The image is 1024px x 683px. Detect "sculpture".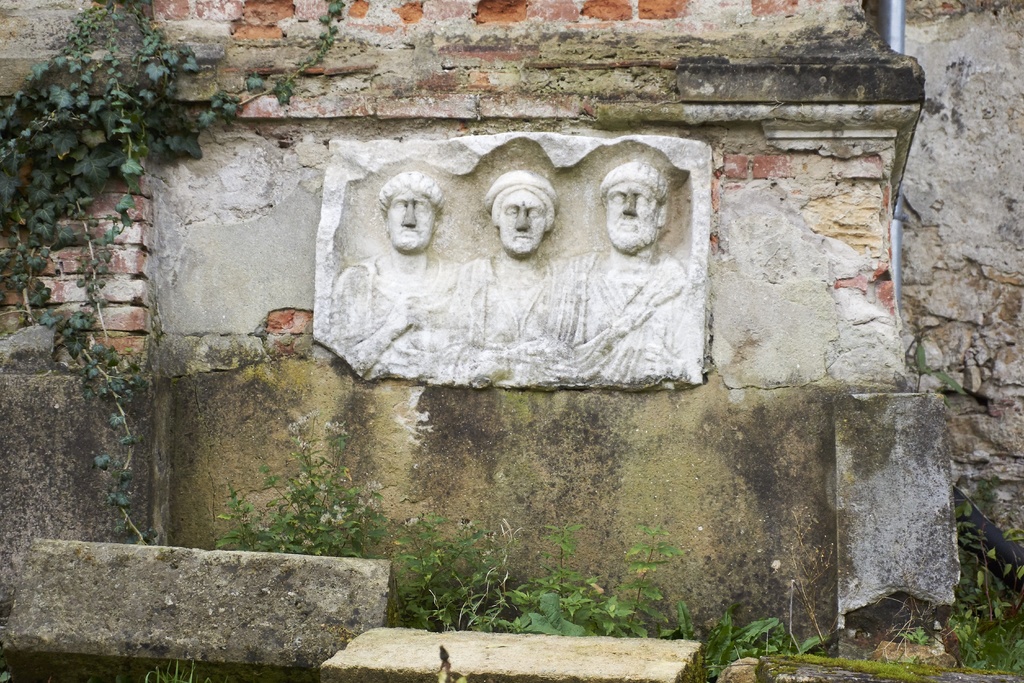
Detection: left=322, top=142, right=728, bottom=388.
